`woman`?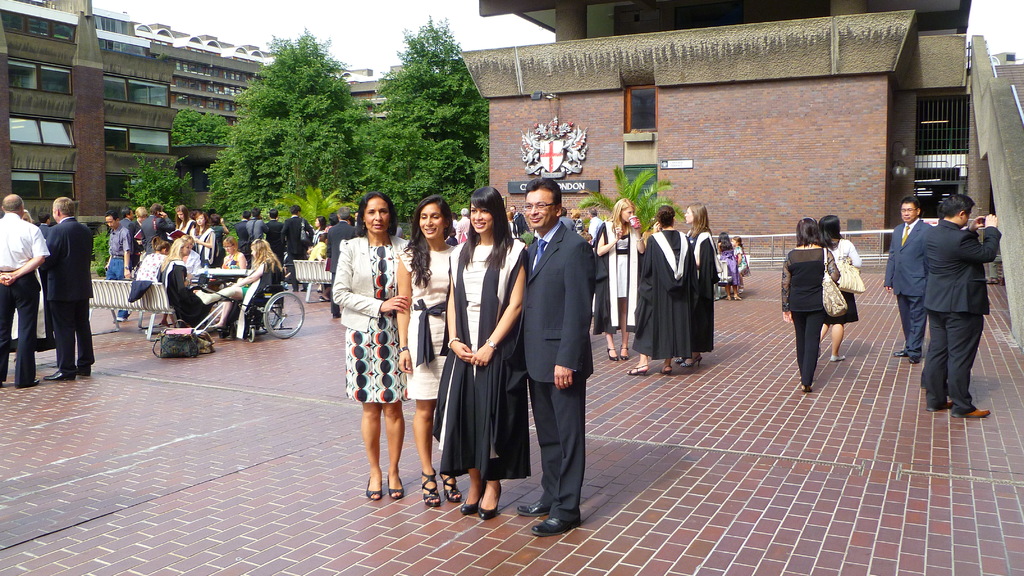
BBox(172, 205, 195, 240)
